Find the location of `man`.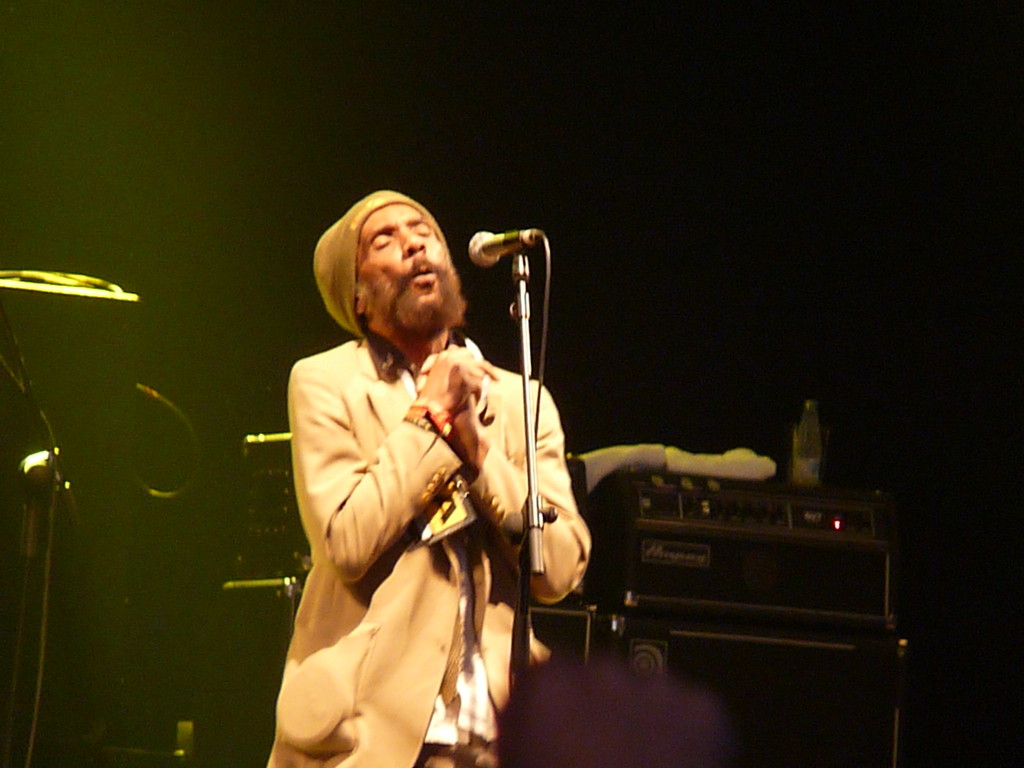
Location: (left=275, top=186, right=598, bottom=767).
